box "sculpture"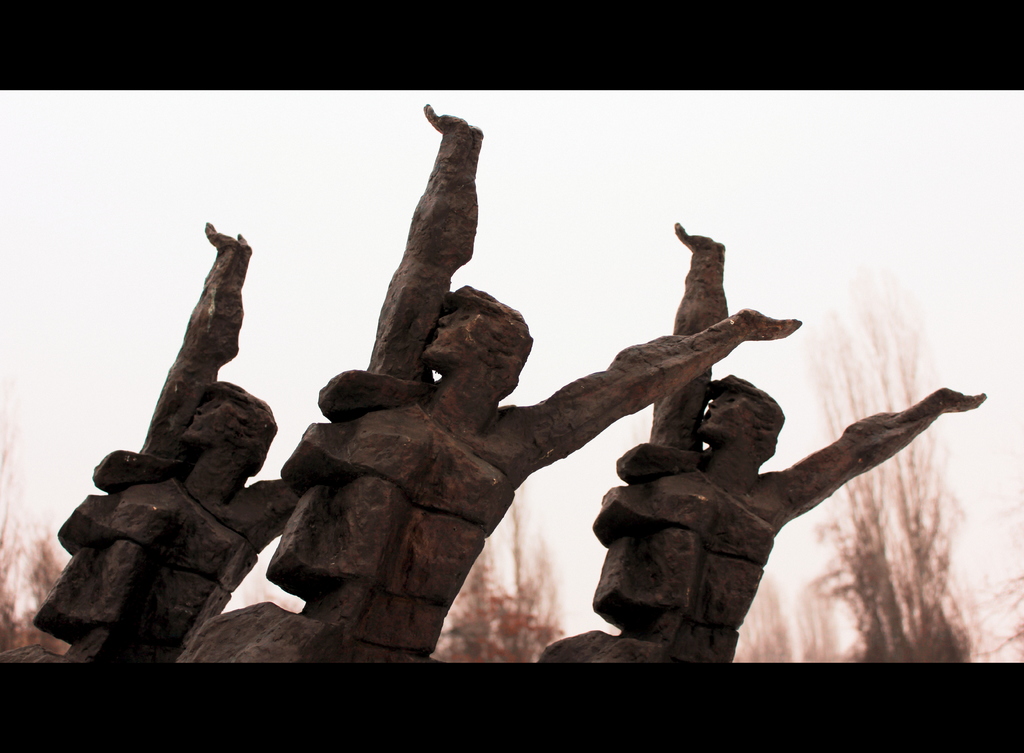
Rect(7, 200, 307, 675)
